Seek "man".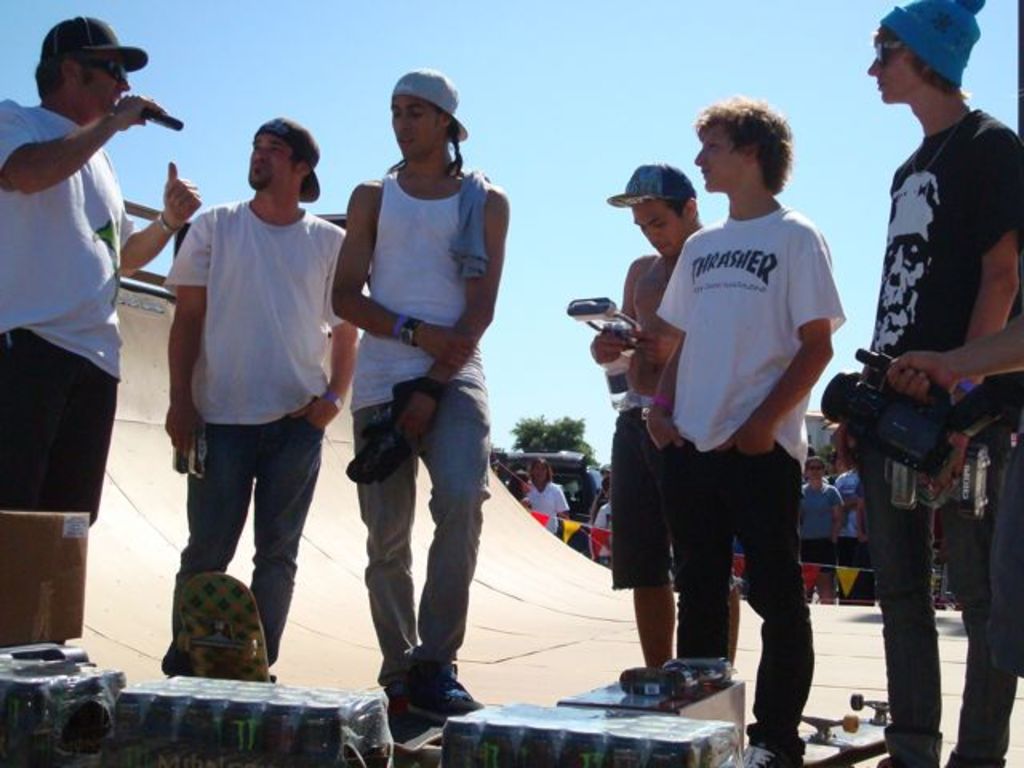
region(0, 11, 202, 530).
